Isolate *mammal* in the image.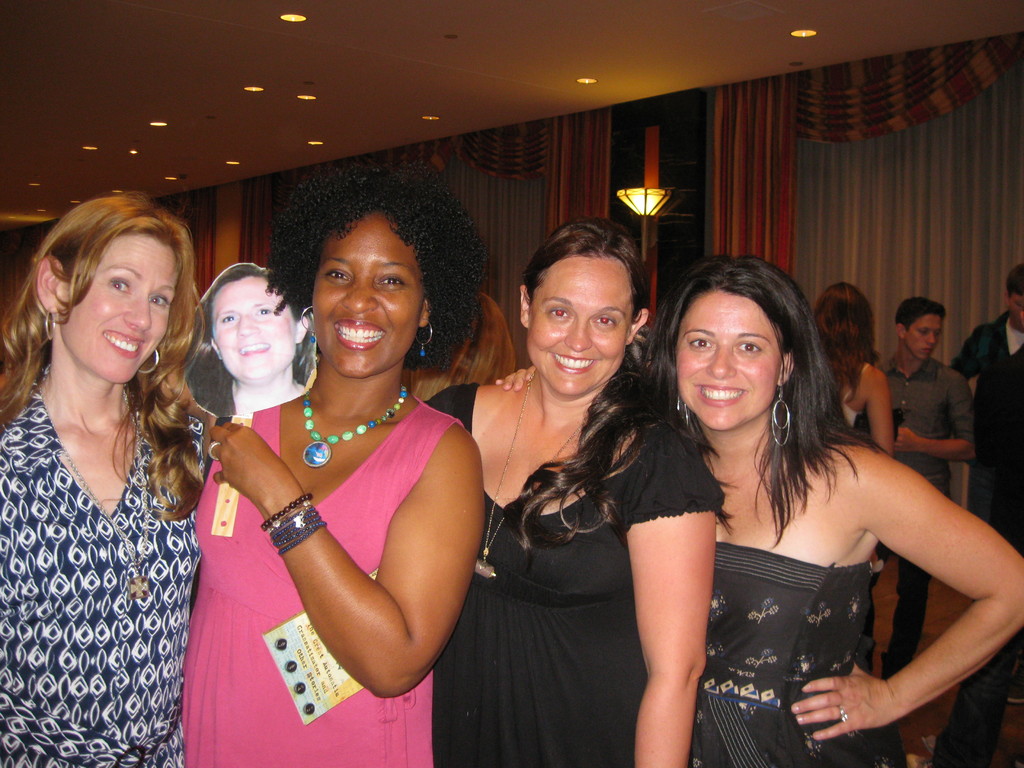
Isolated region: left=422, top=220, right=714, bottom=765.
